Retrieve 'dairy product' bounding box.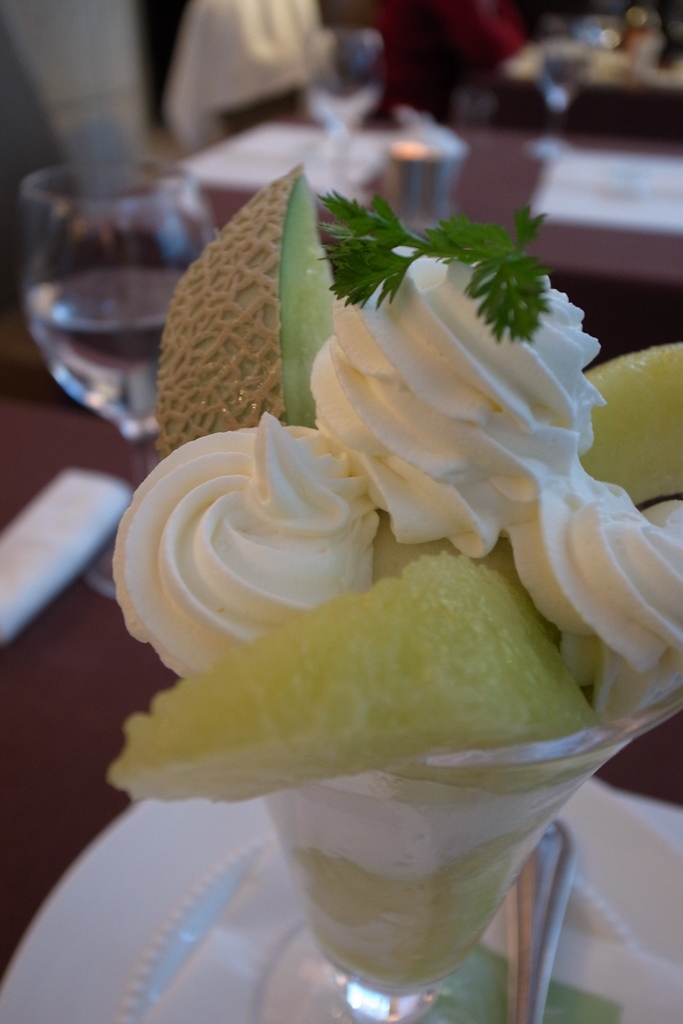
Bounding box: (315,246,609,563).
